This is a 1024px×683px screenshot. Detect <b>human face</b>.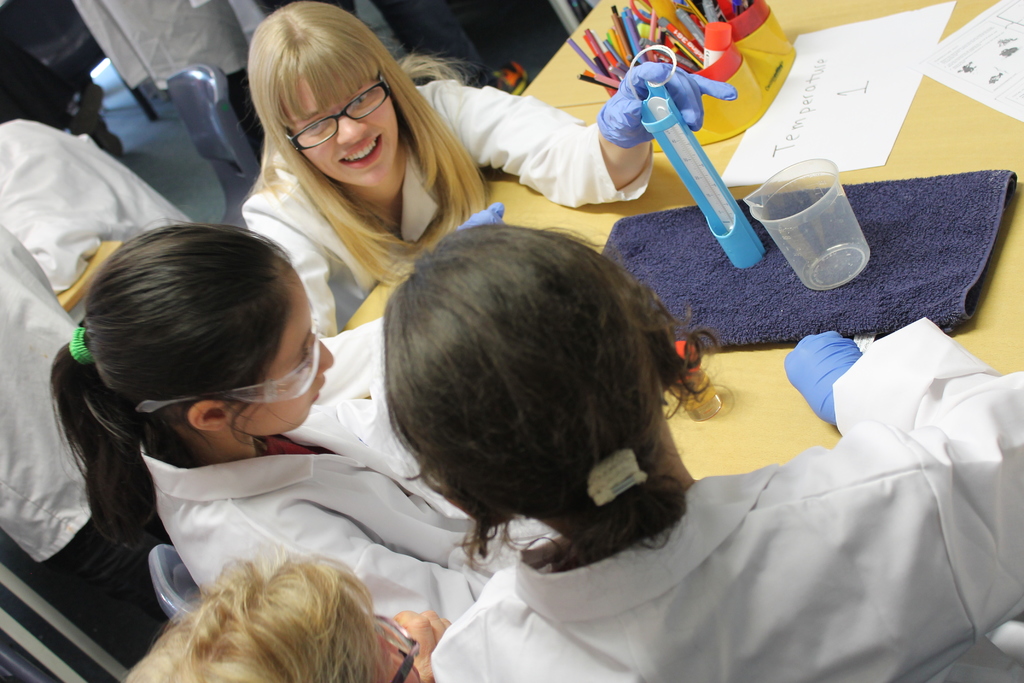
detection(290, 75, 396, 188).
